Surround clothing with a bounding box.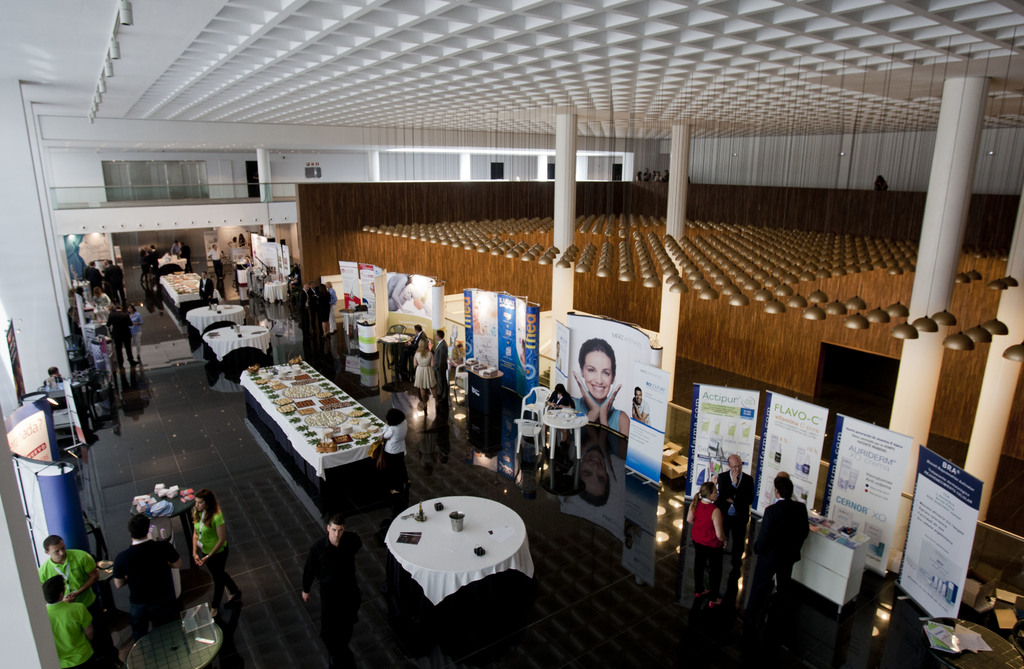
region(300, 539, 362, 656).
